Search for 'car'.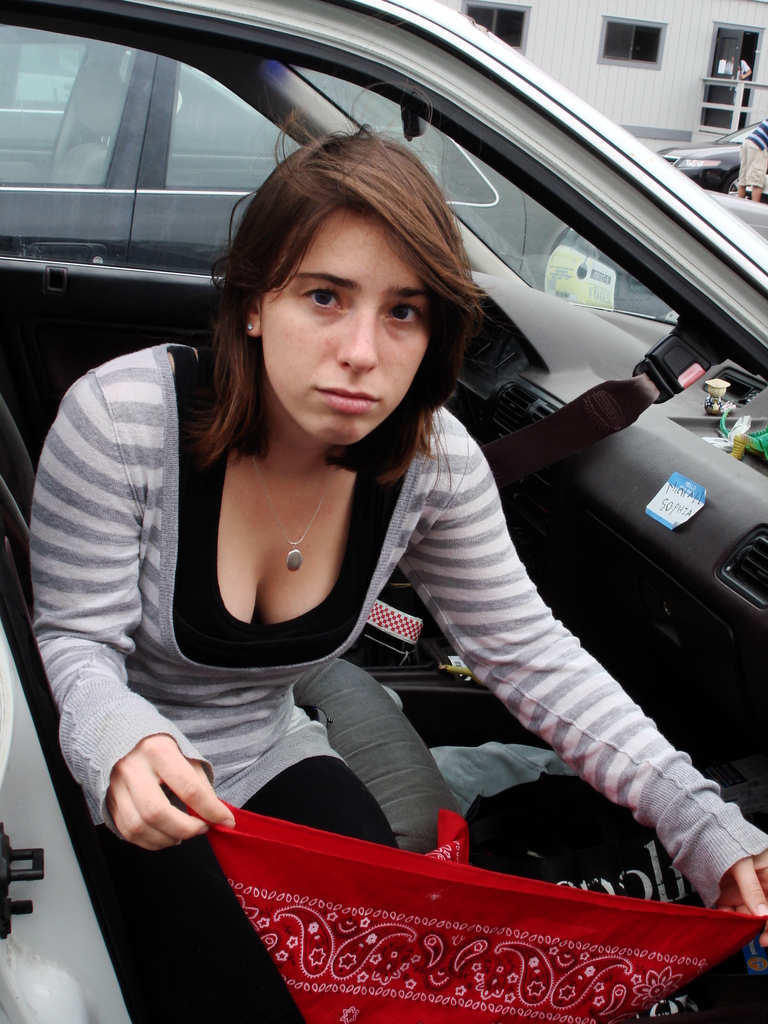
Found at x1=0 y1=23 x2=767 y2=323.
